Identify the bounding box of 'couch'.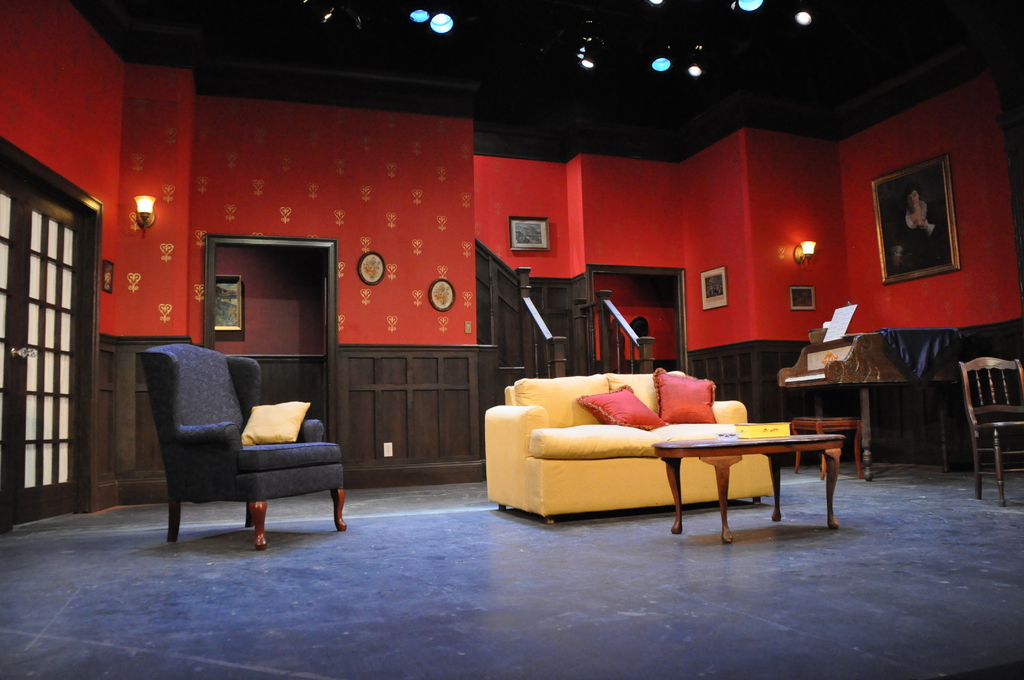
<box>481,355,836,517</box>.
